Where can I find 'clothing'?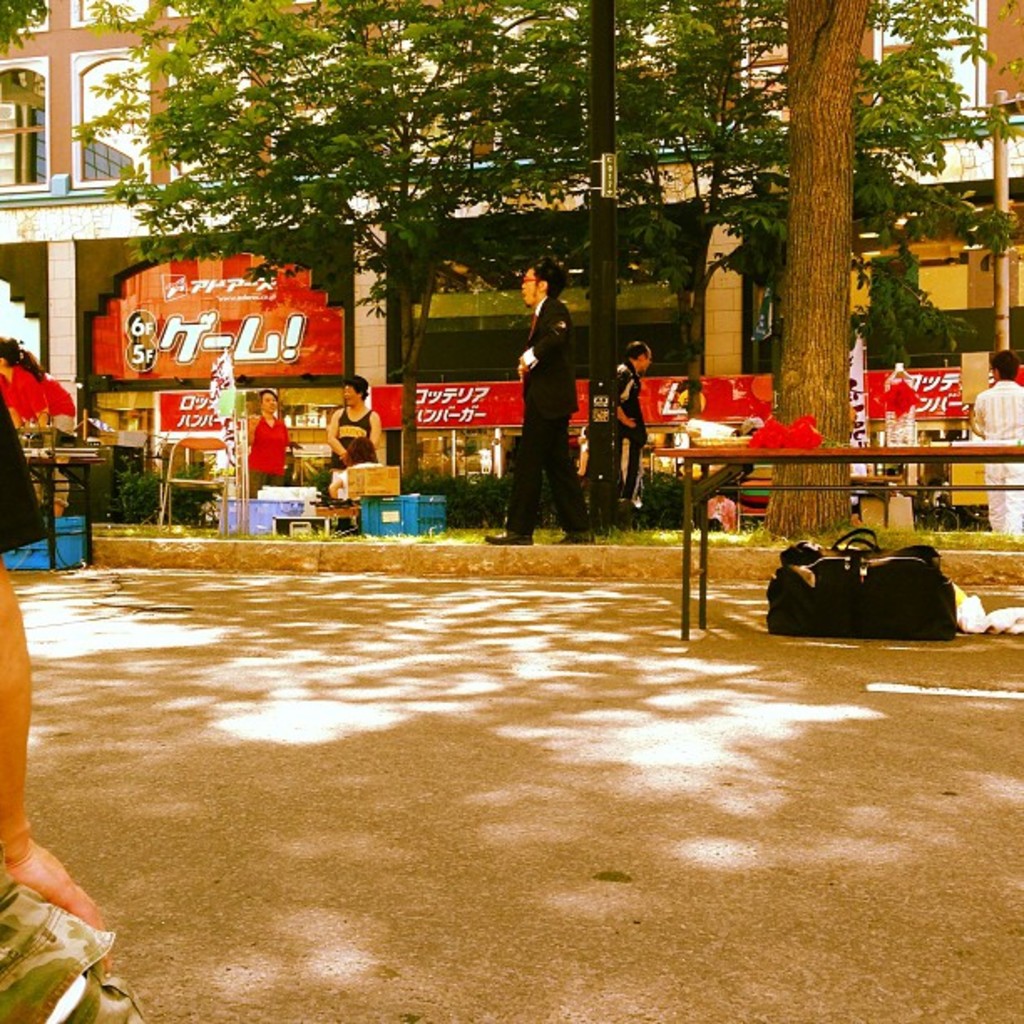
You can find it at crop(612, 345, 648, 497).
